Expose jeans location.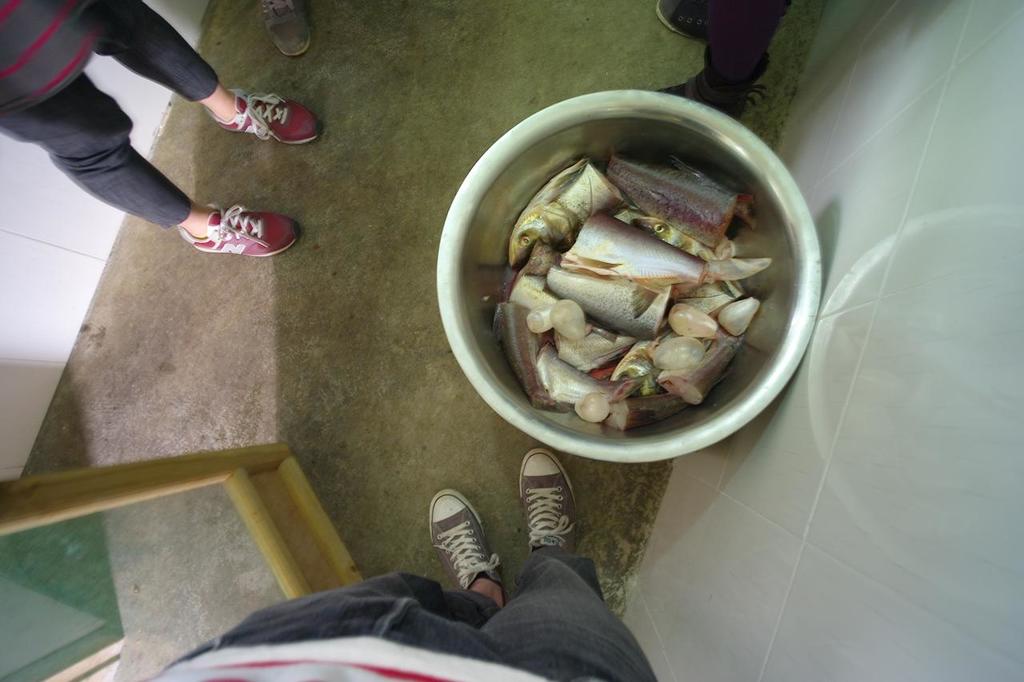
Exposed at BBox(0, 0, 230, 229).
